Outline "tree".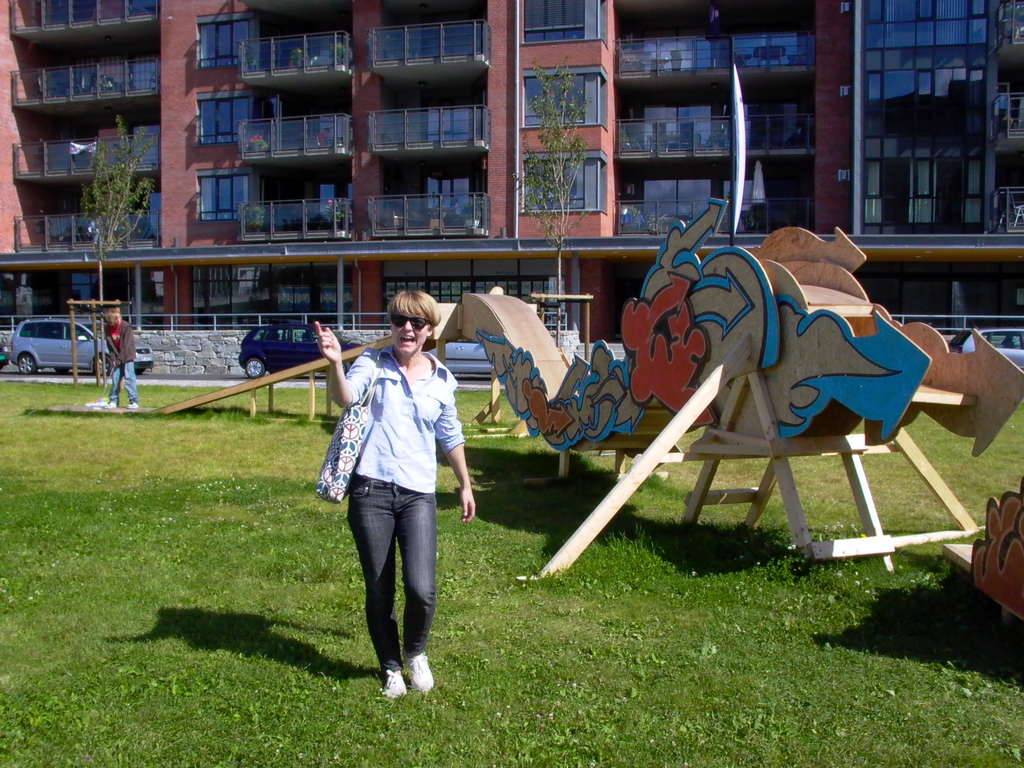
Outline: (x1=516, y1=65, x2=591, y2=349).
